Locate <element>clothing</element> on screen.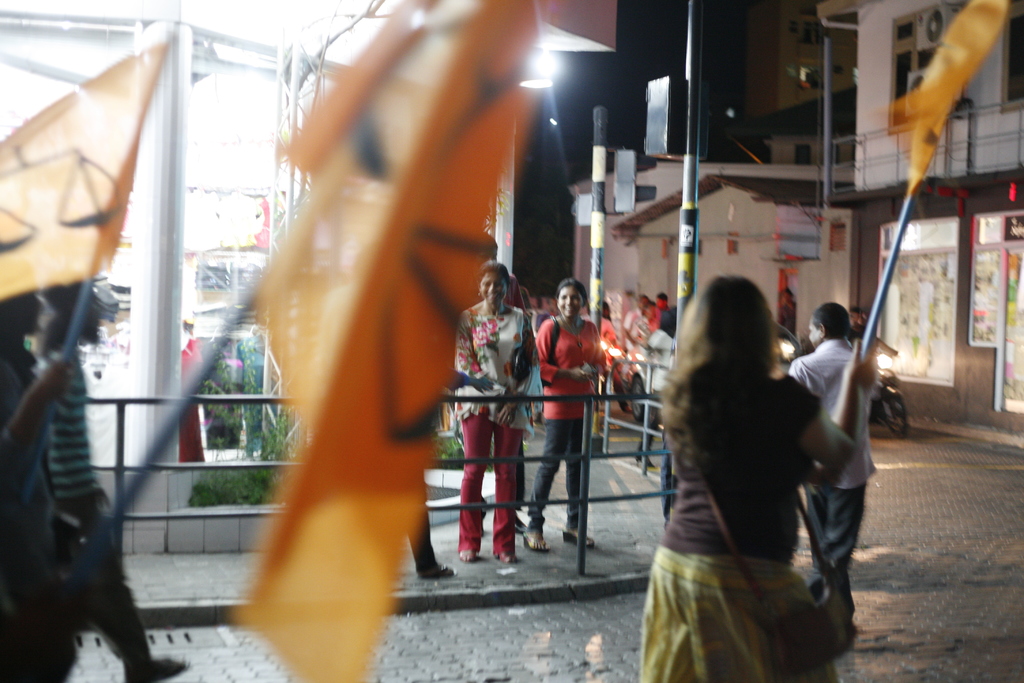
On screen at (5, 429, 47, 682).
